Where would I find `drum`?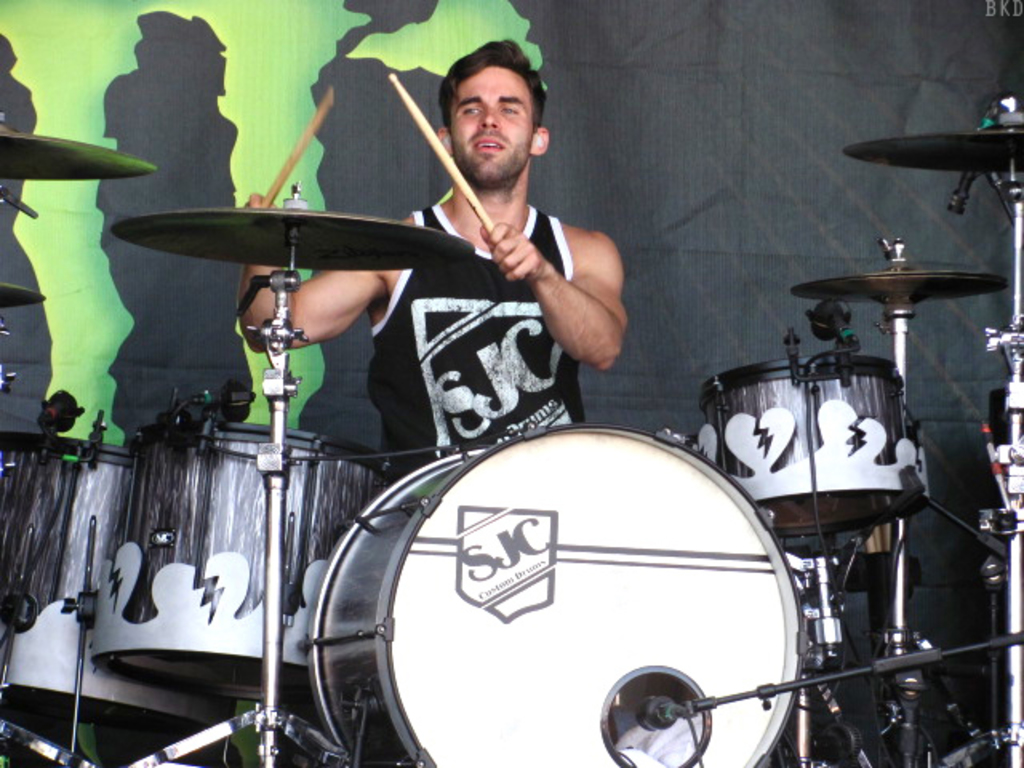
At [x1=707, y1=355, x2=944, y2=531].
